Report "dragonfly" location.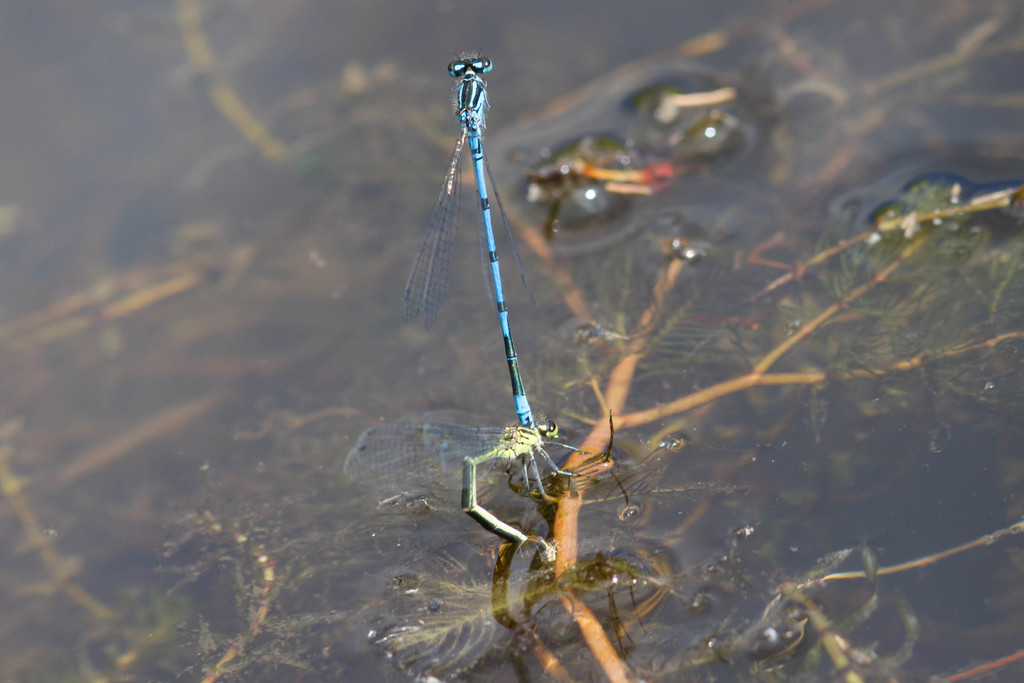
Report: Rect(461, 415, 597, 541).
